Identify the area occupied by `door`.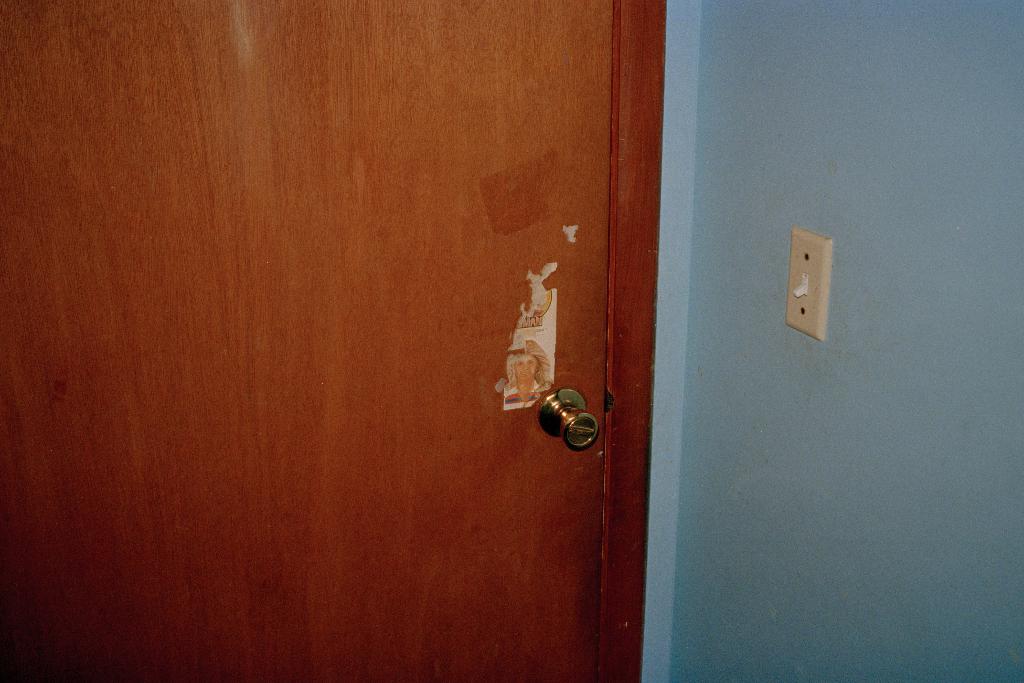
Area: [0, 0, 717, 682].
